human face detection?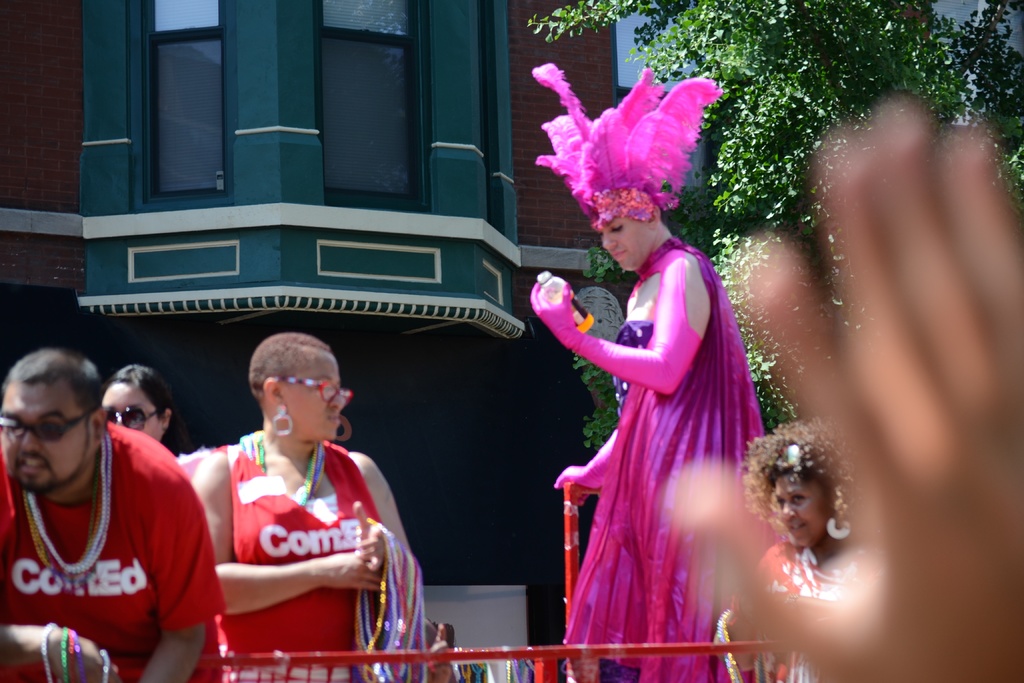
2:381:86:485
